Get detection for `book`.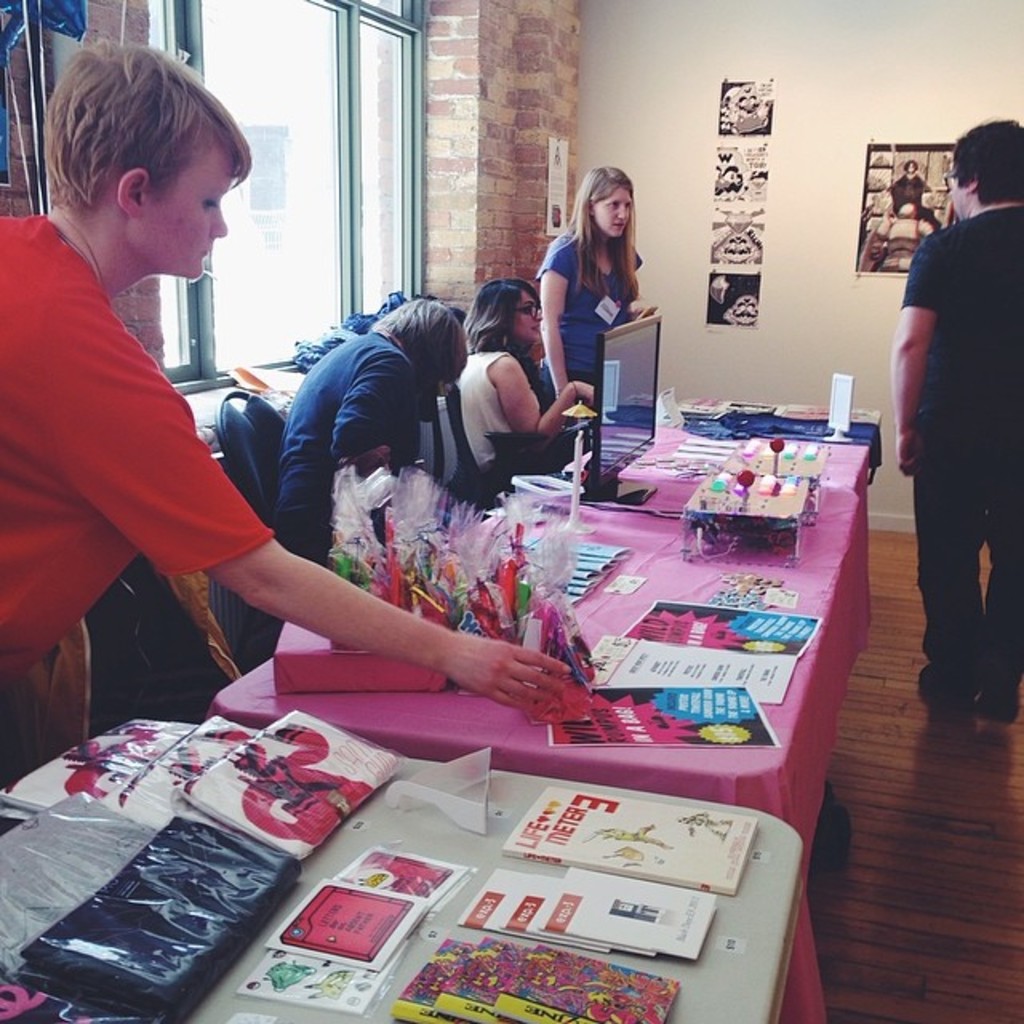
Detection: [397,931,464,1022].
